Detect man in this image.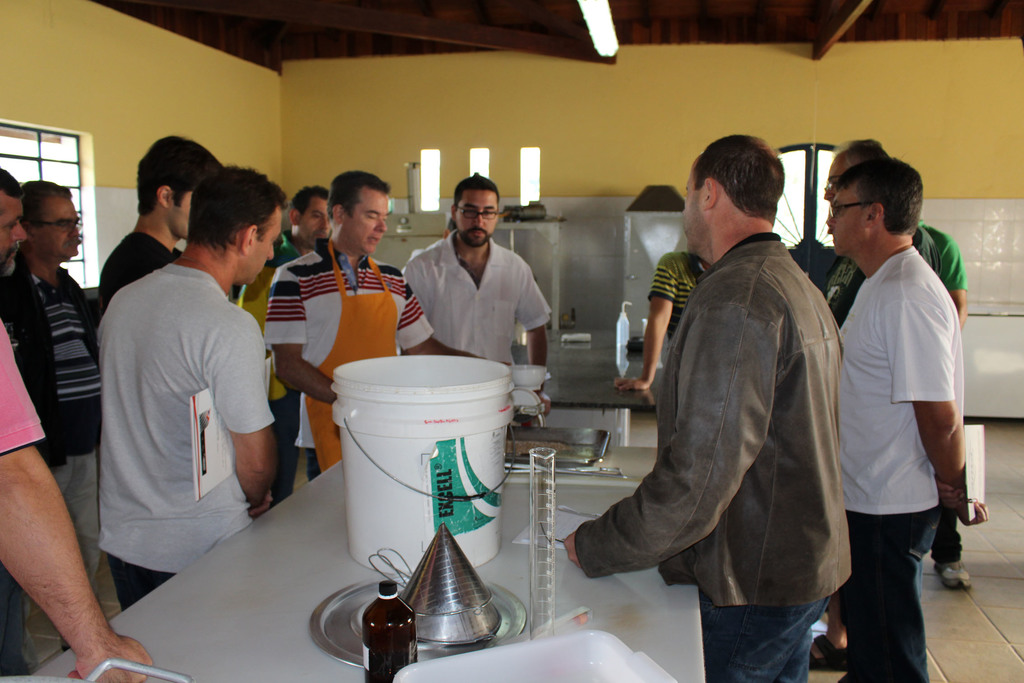
Detection: [269, 173, 511, 483].
